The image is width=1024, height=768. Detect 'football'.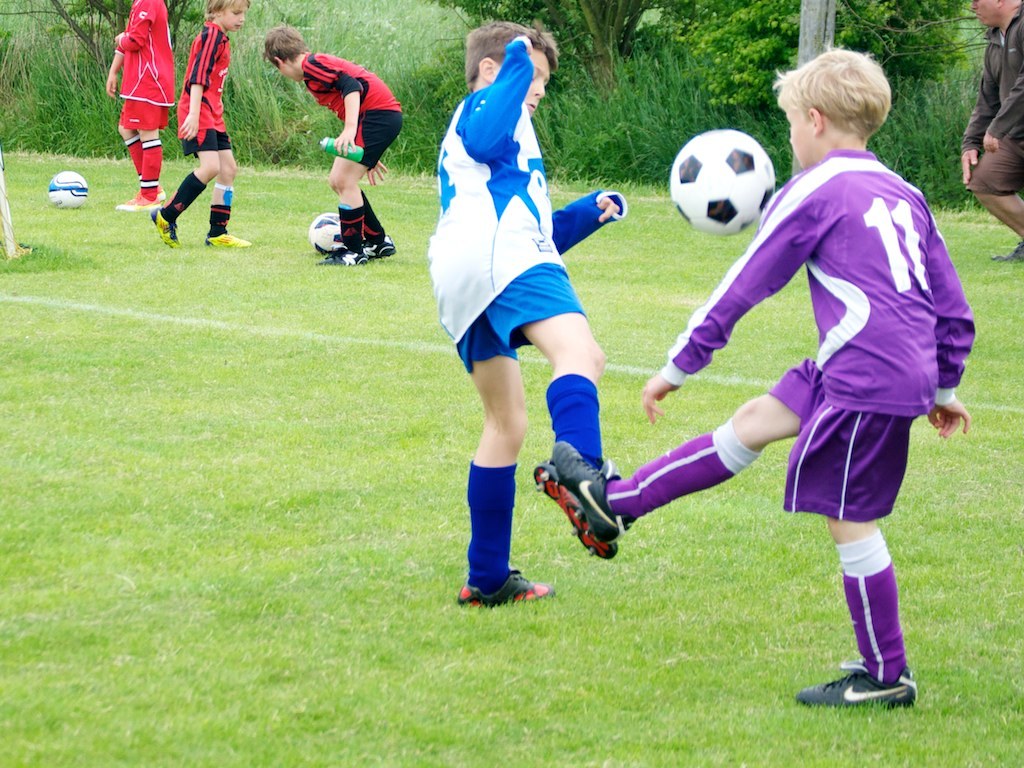
Detection: [x1=307, y1=212, x2=346, y2=253].
